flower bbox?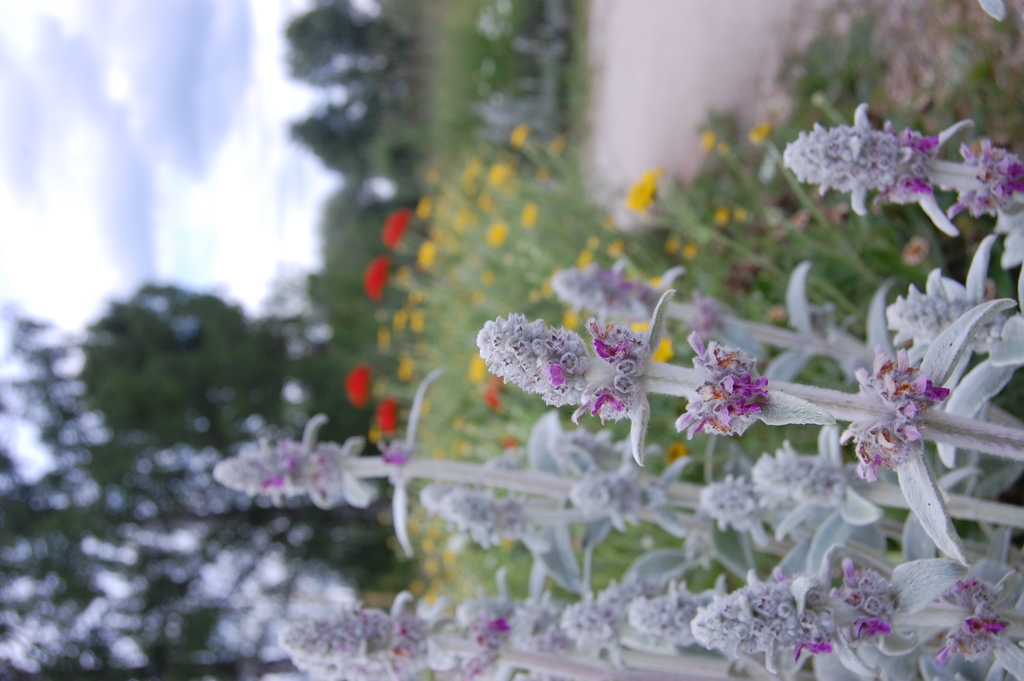
bbox=(714, 204, 730, 233)
